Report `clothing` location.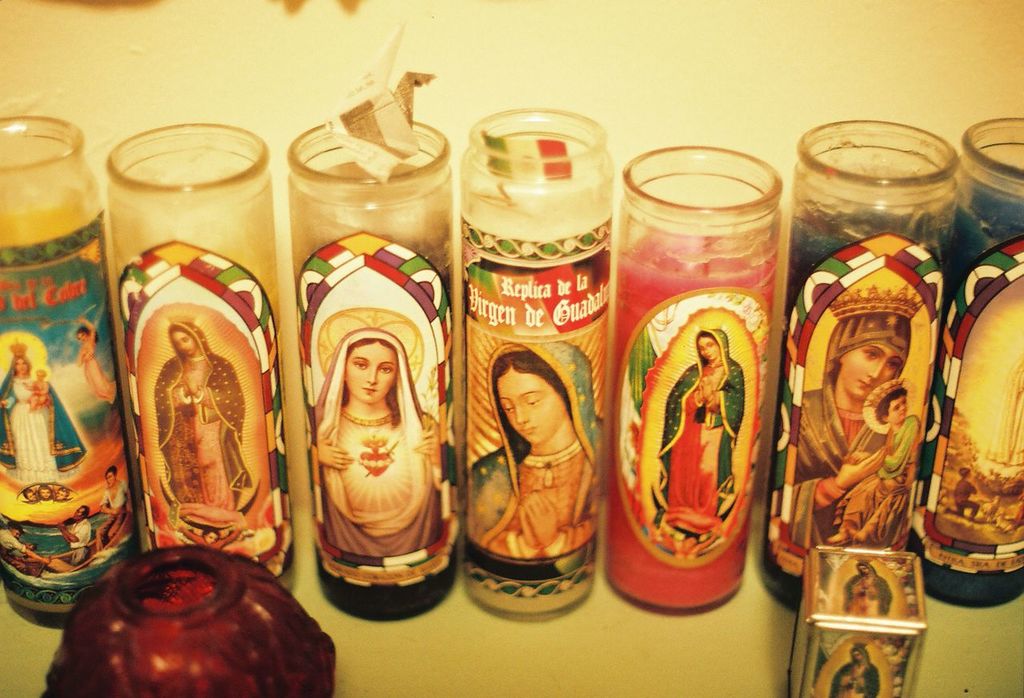
Report: locate(797, 307, 891, 558).
